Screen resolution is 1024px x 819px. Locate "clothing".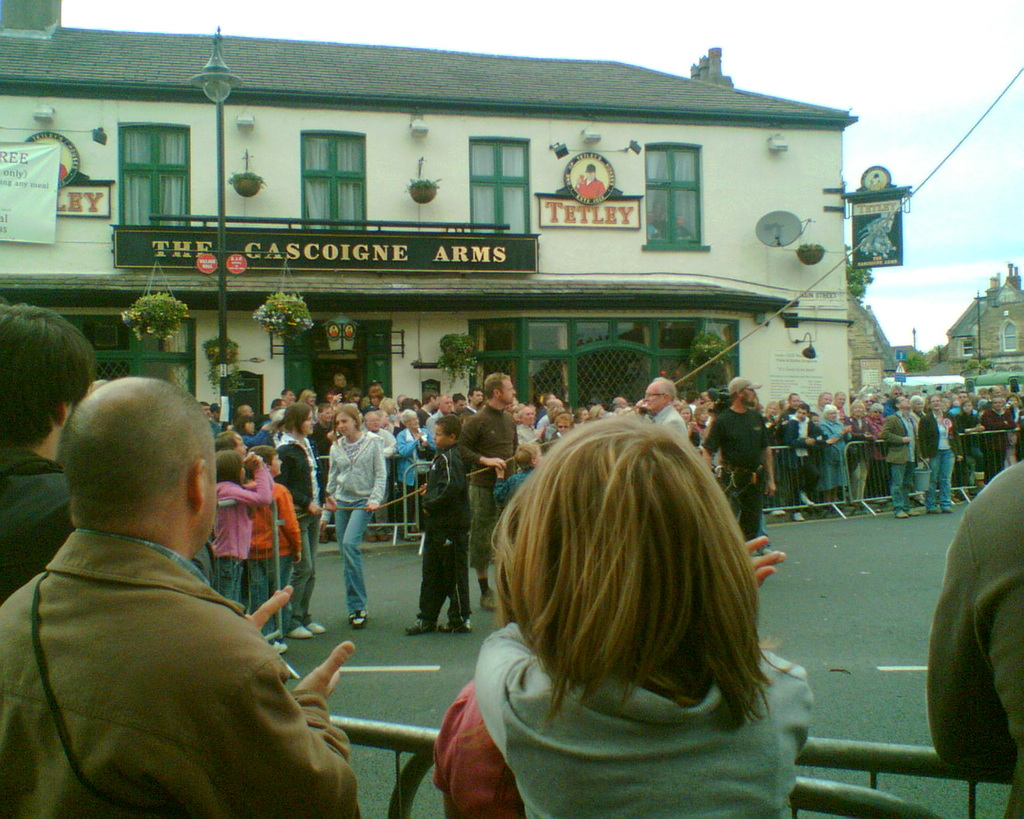
(914, 415, 953, 501).
